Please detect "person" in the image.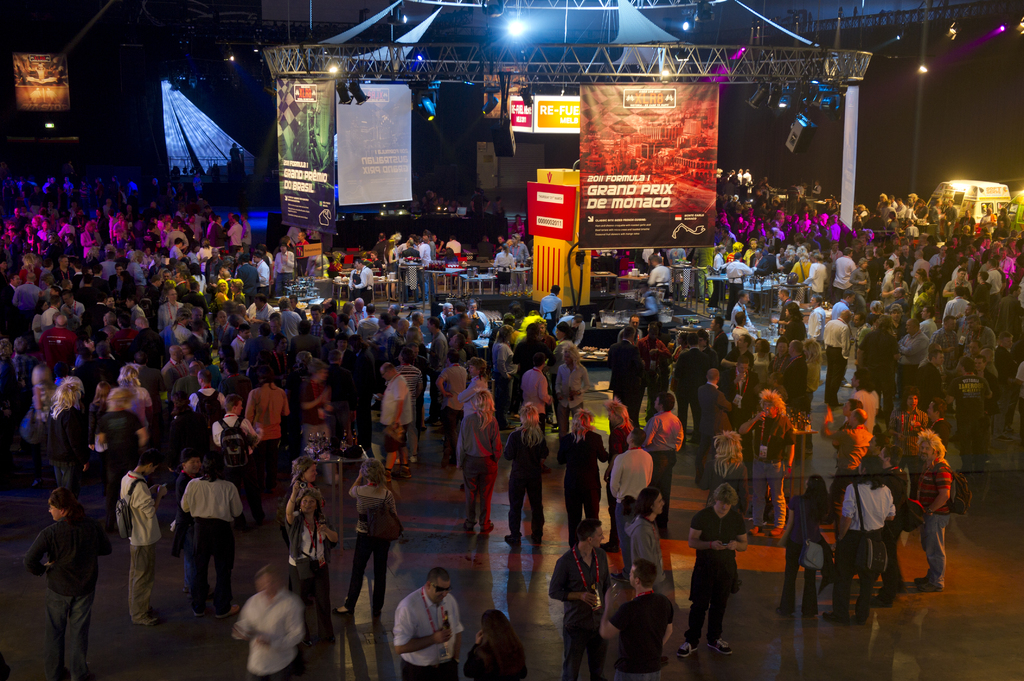
[230,557,307,673].
